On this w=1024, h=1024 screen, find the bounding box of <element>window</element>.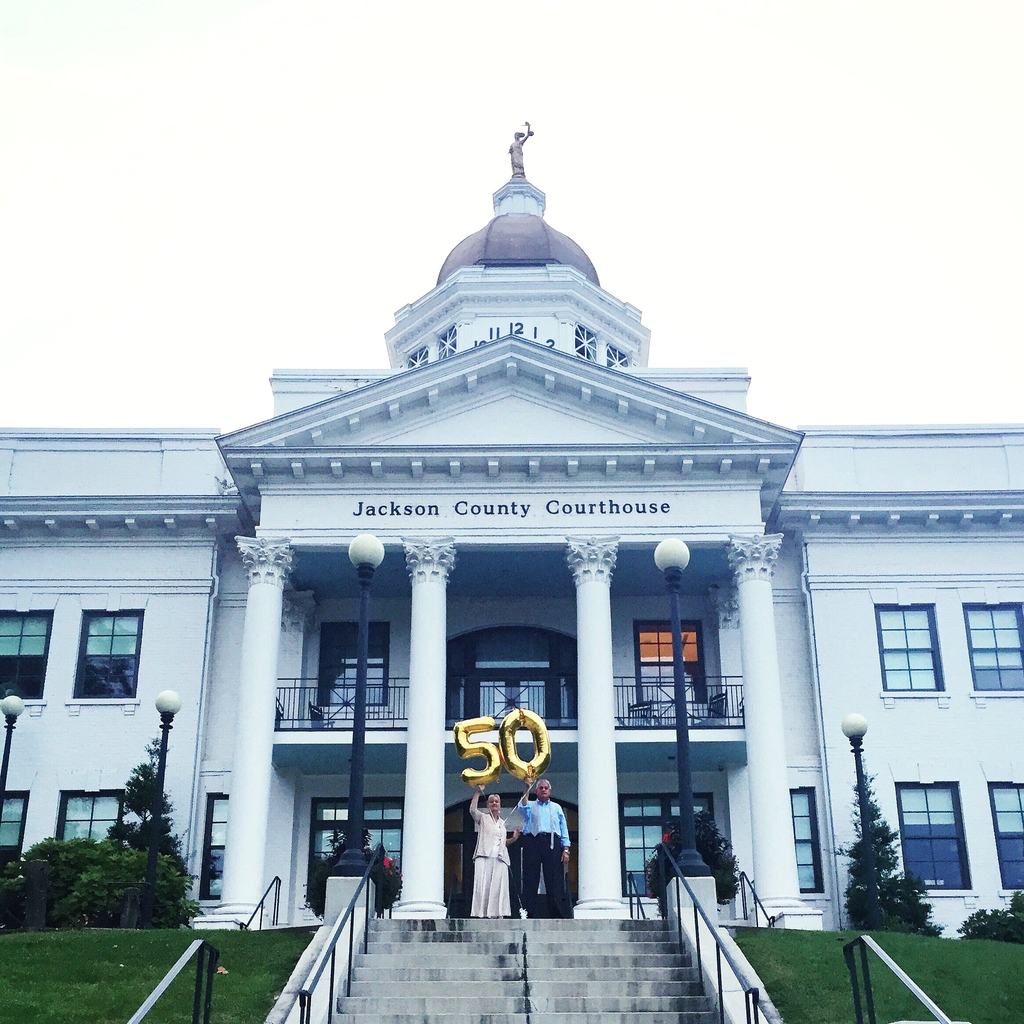
Bounding box: [791,788,835,899].
